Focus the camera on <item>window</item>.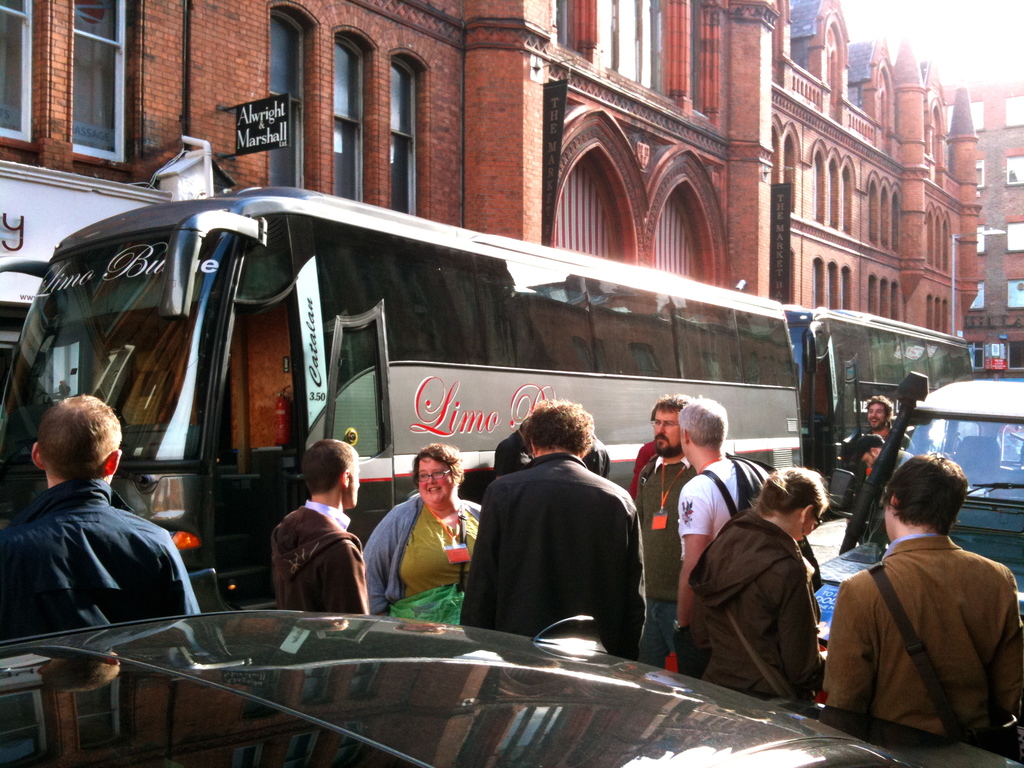
Focus region: <box>264,13,300,189</box>.
